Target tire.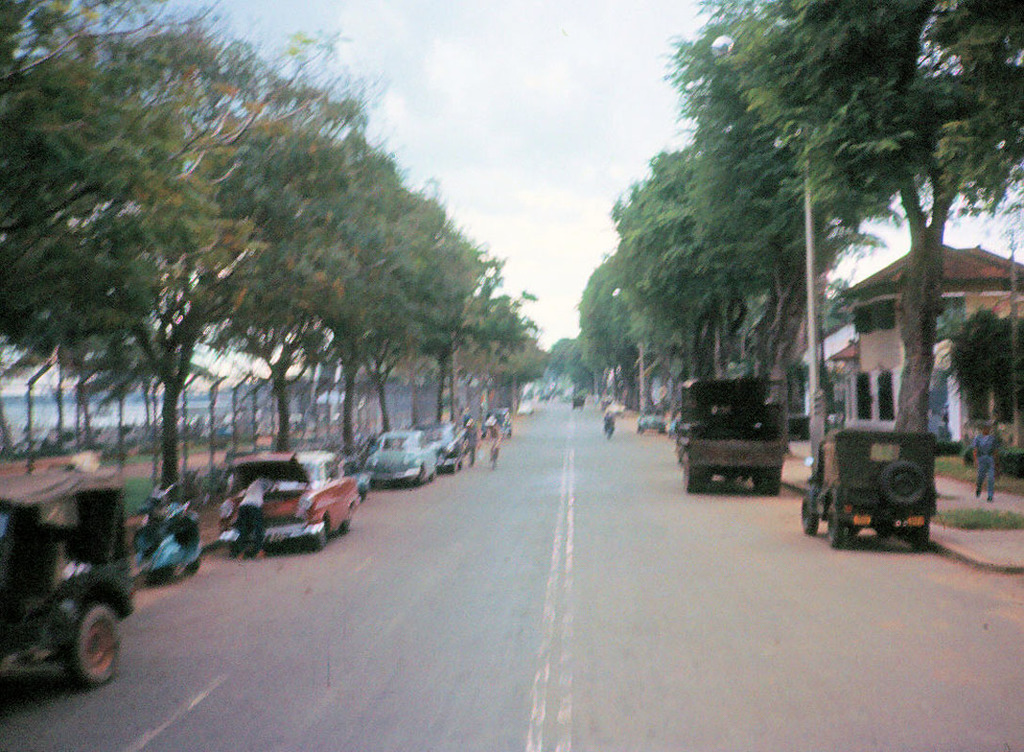
Target region: 414:467:424:485.
